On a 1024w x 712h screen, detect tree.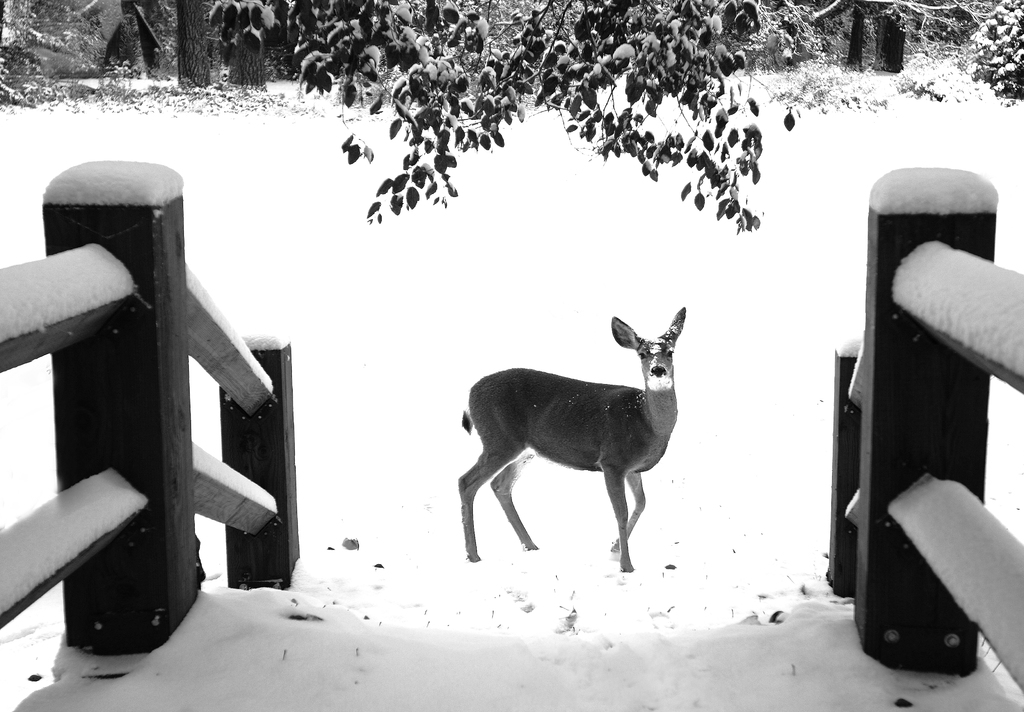
283 0 803 231.
